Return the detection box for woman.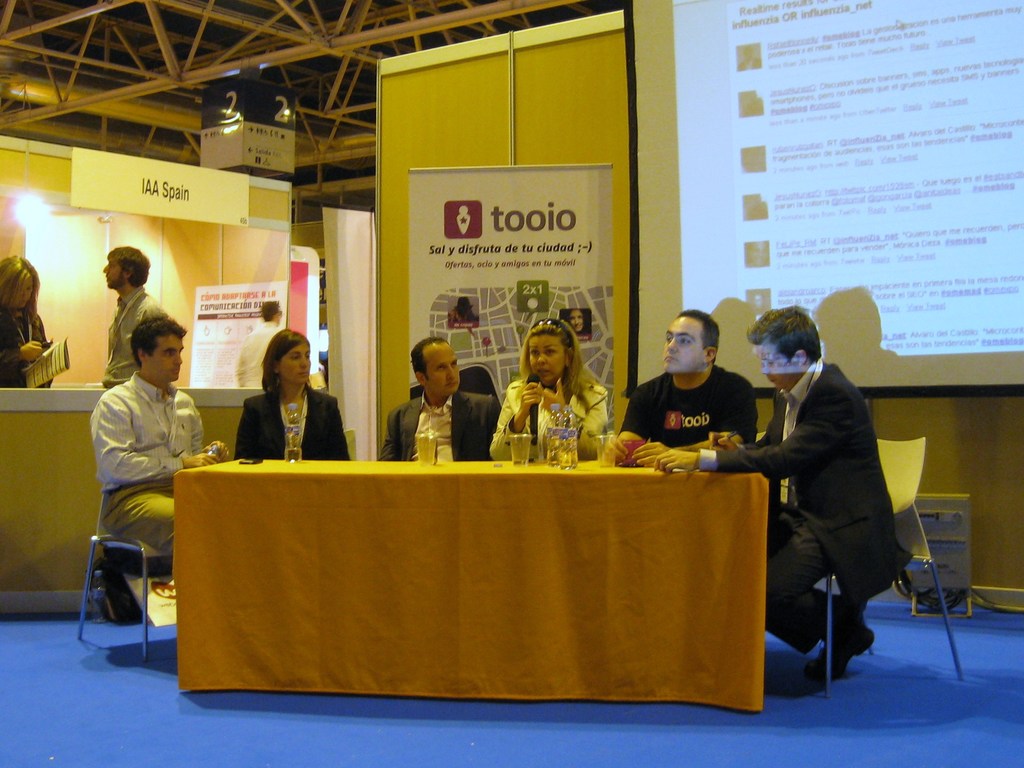
0, 251, 54, 390.
